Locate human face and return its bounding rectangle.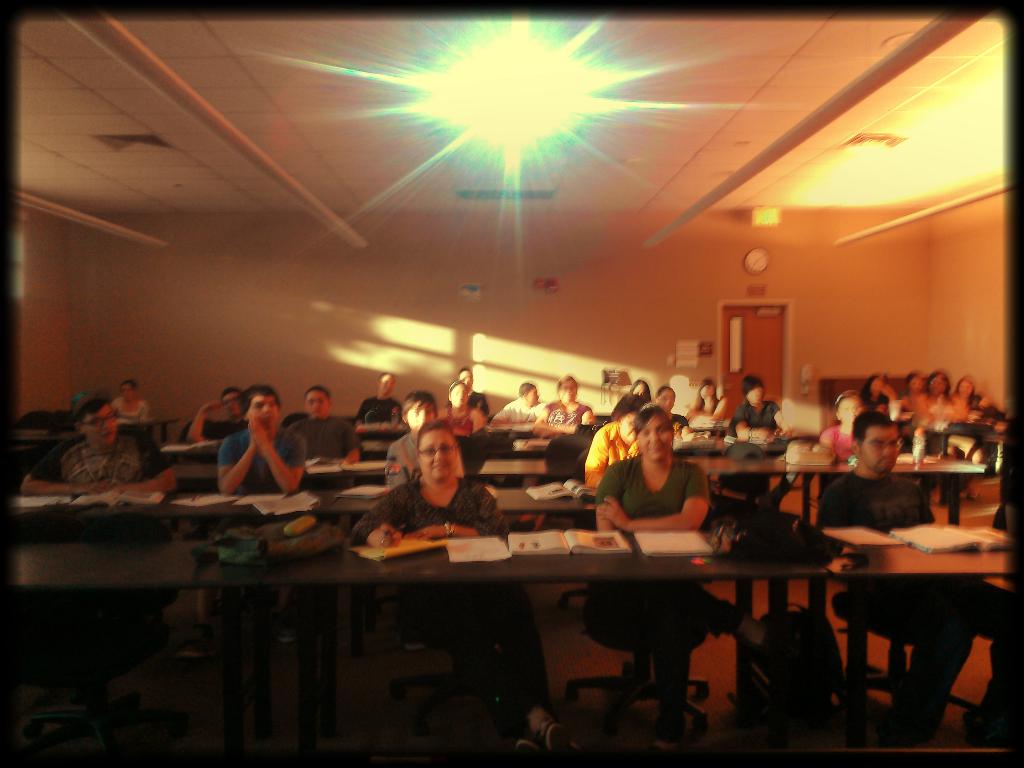
x1=88, y1=408, x2=117, y2=444.
